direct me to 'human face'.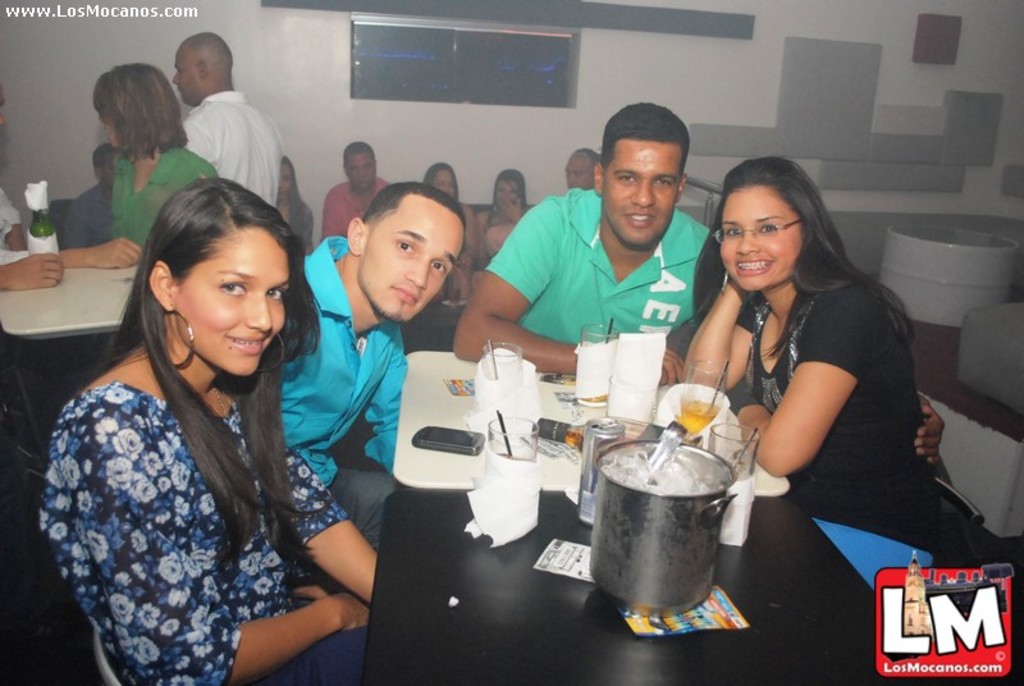
Direction: x1=719 y1=187 x2=804 y2=294.
